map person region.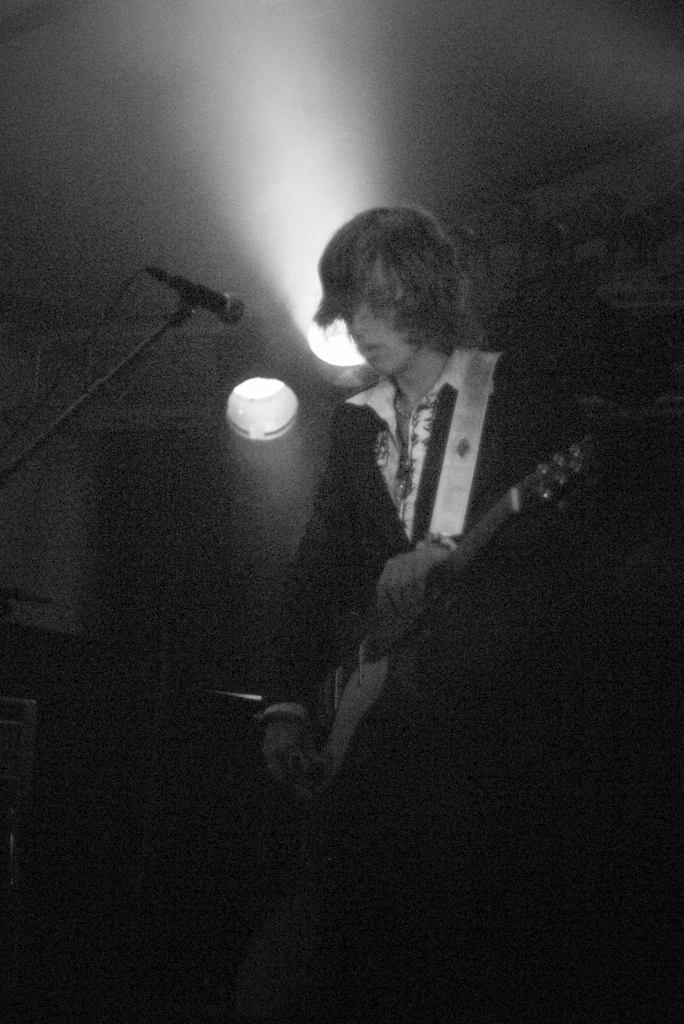
Mapped to rect(257, 203, 617, 815).
